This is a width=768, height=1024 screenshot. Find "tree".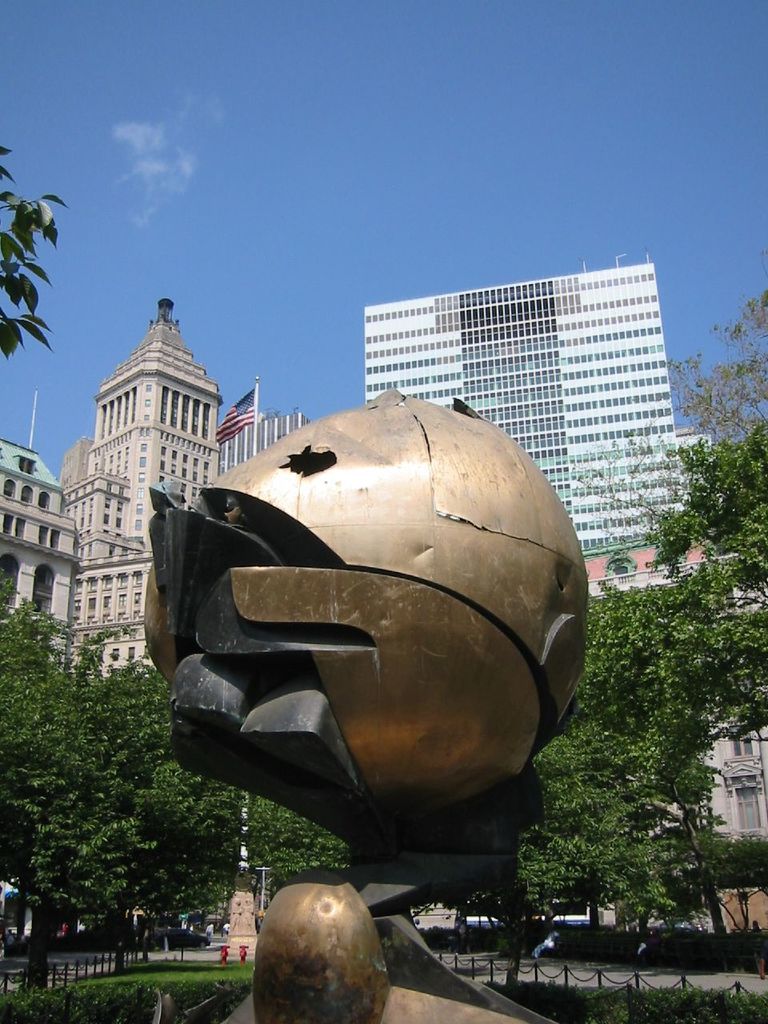
Bounding box: {"x1": 0, "y1": 142, "x2": 79, "y2": 362}.
